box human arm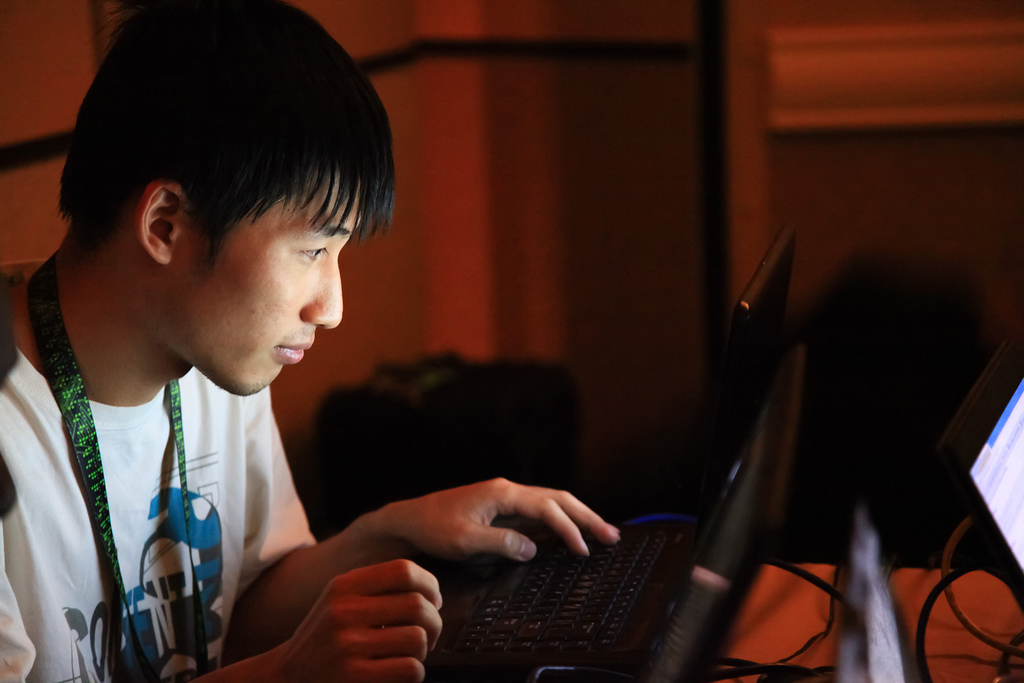
bbox=(211, 470, 630, 641)
